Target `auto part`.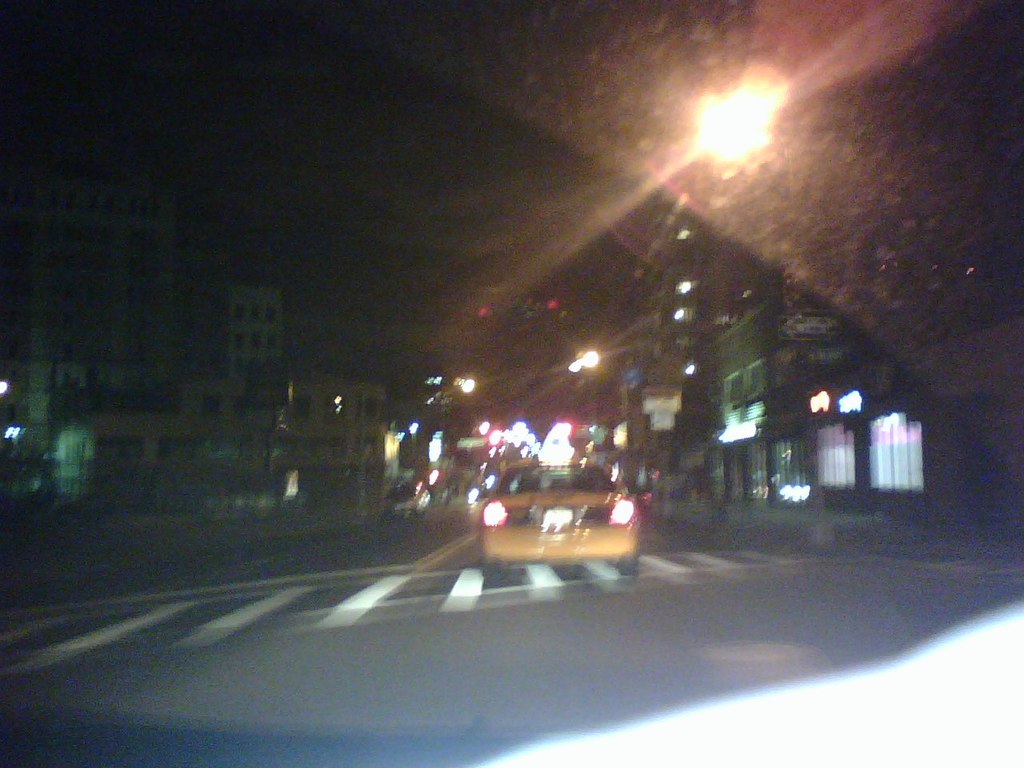
Target region: 605,496,635,521.
